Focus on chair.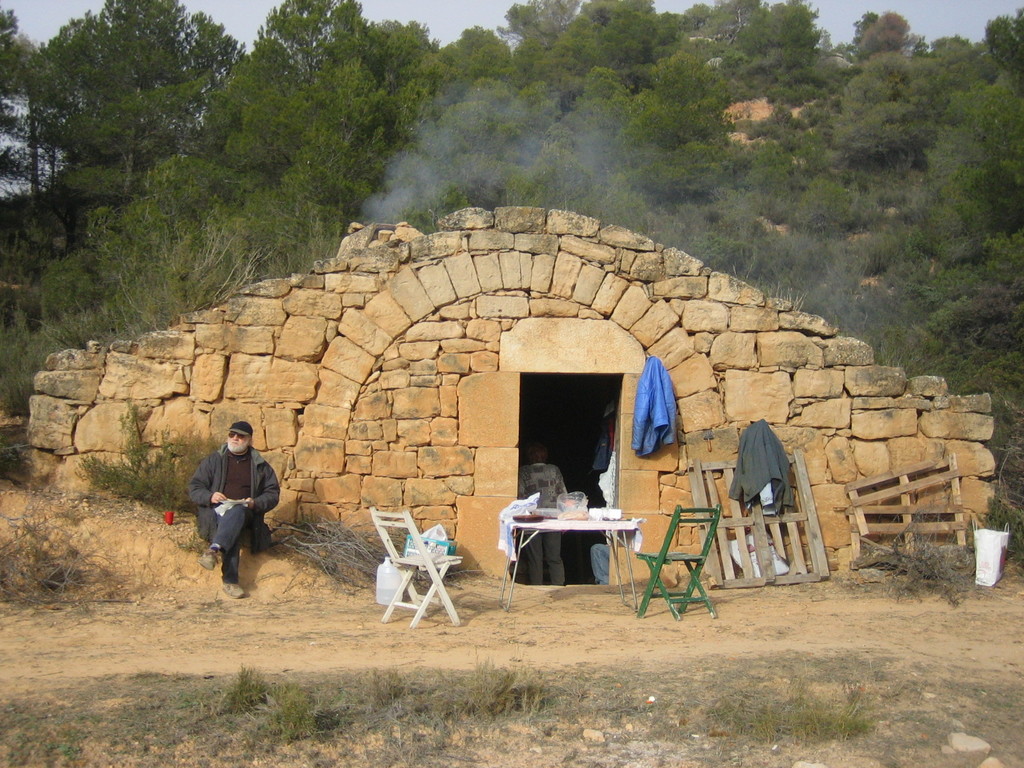
Focused at (left=630, top=502, right=719, bottom=620).
